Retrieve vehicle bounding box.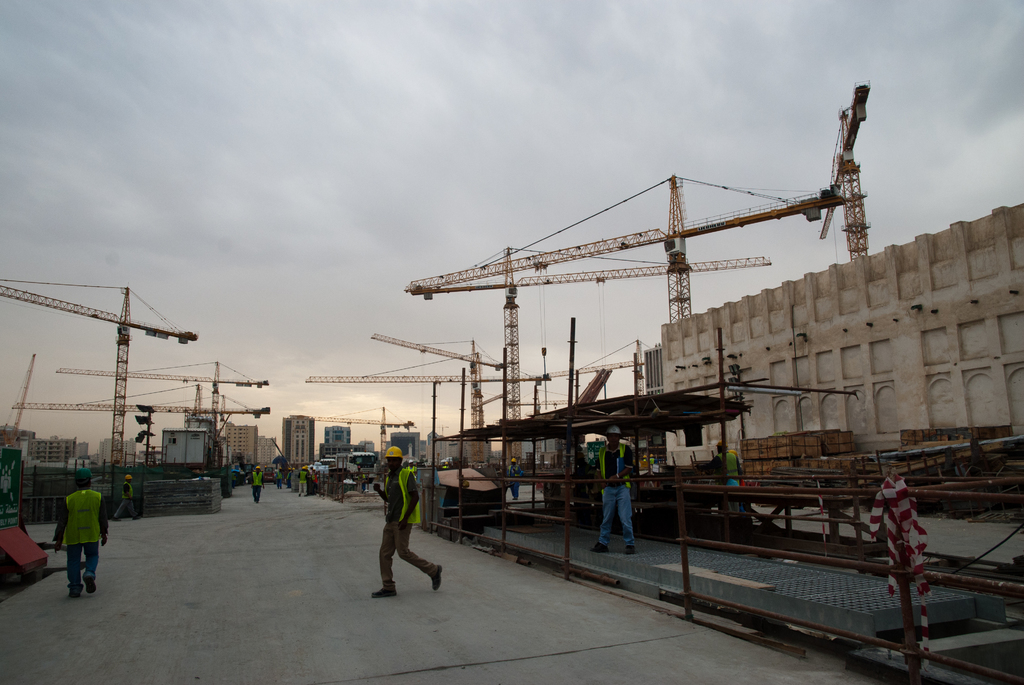
Bounding box: box=[264, 462, 275, 486].
